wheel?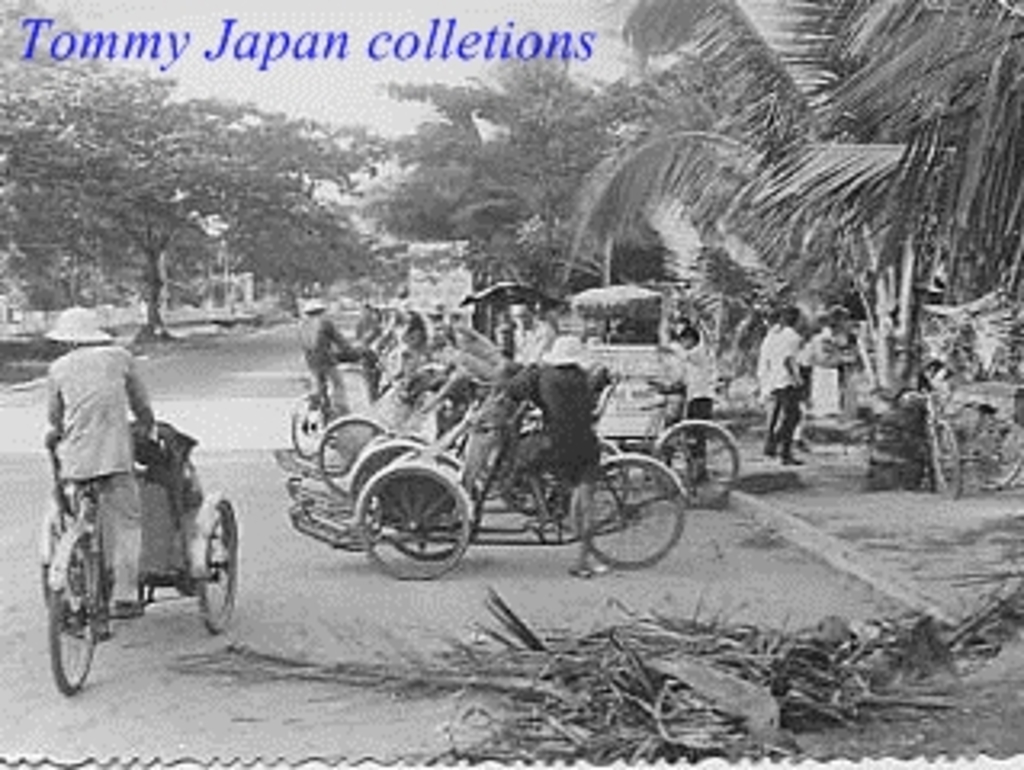
[left=652, top=420, right=742, bottom=510]
